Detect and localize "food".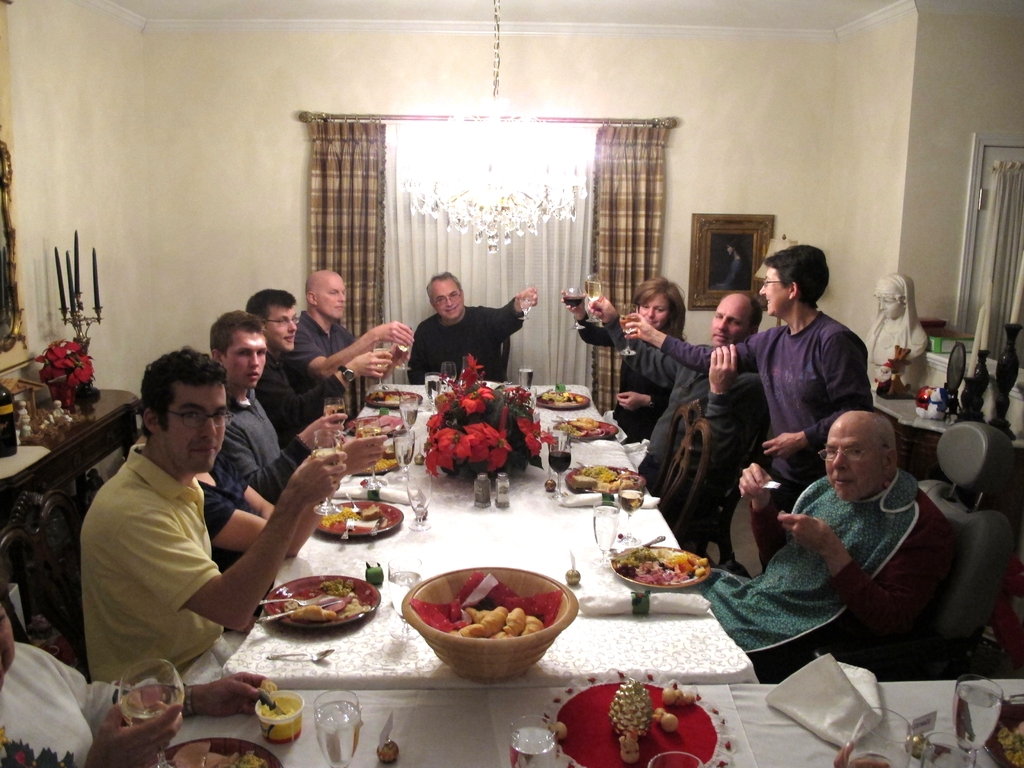
Localized at region(538, 384, 582, 406).
